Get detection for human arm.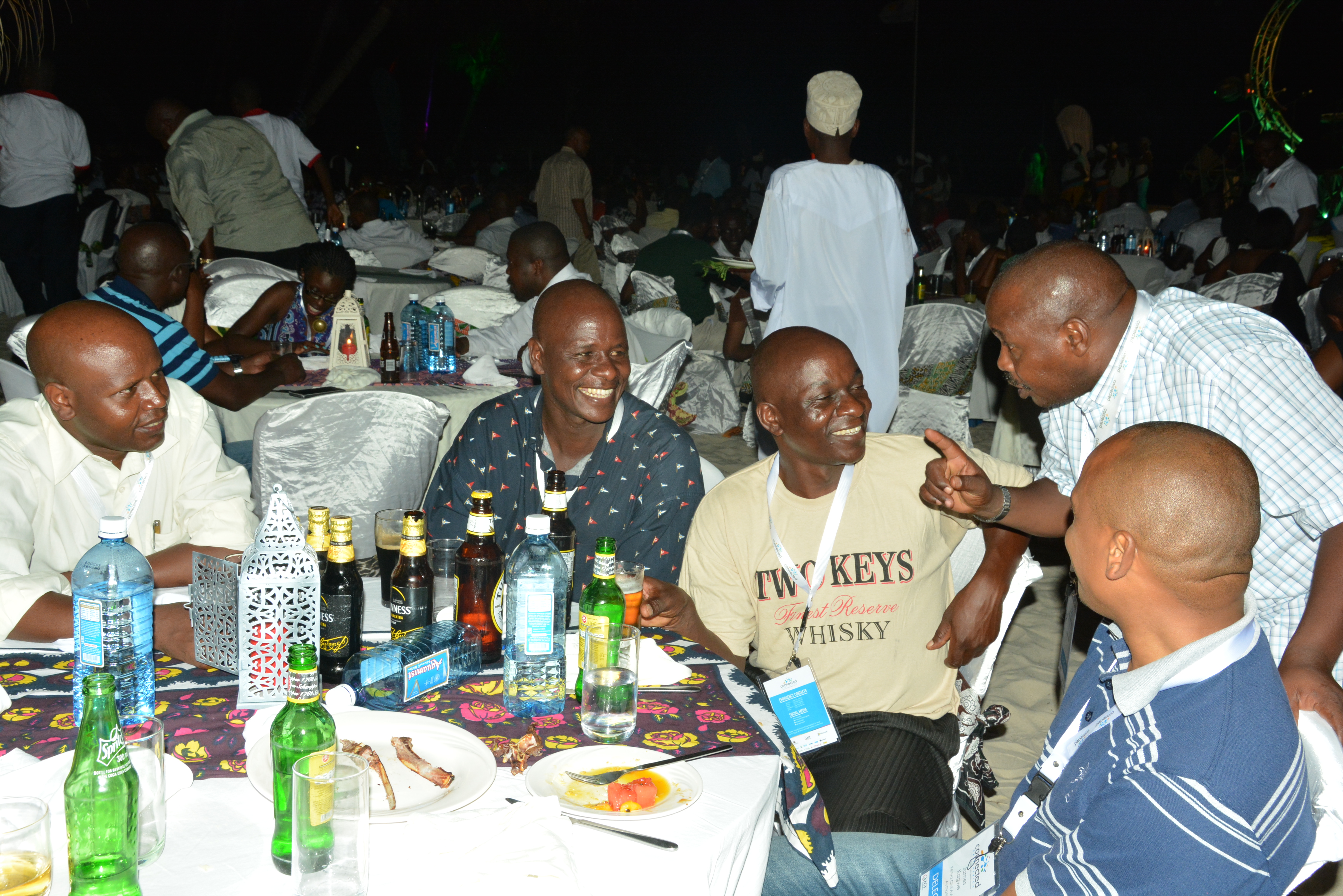
Detection: l=272, t=127, r=319, b=161.
